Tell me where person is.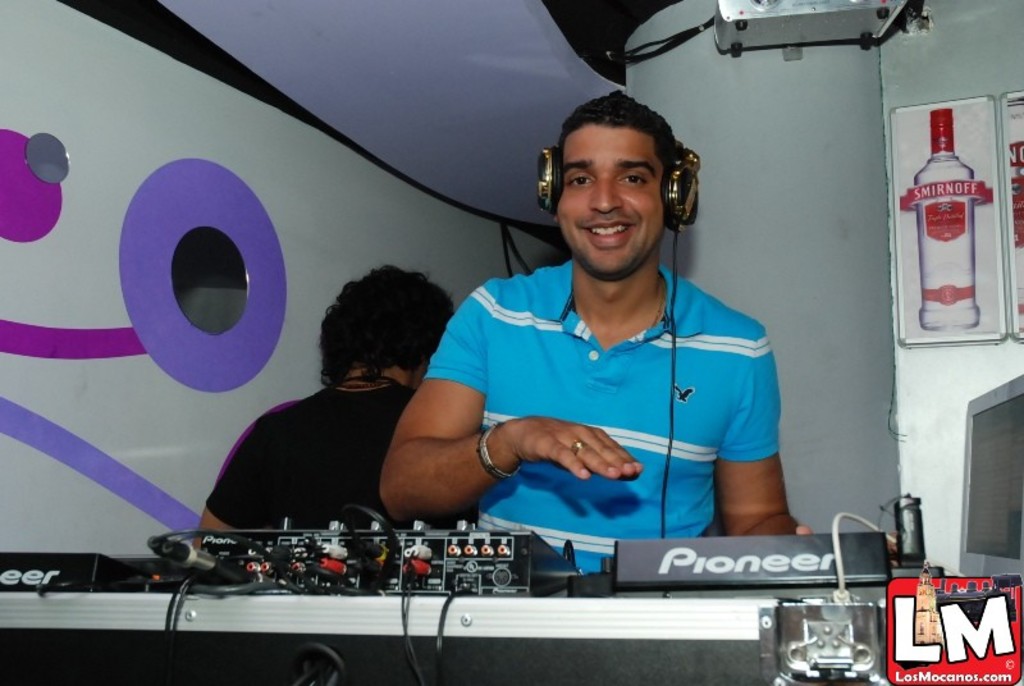
person is at {"left": 184, "top": 257, "right": 468, "bottom": 548}.
